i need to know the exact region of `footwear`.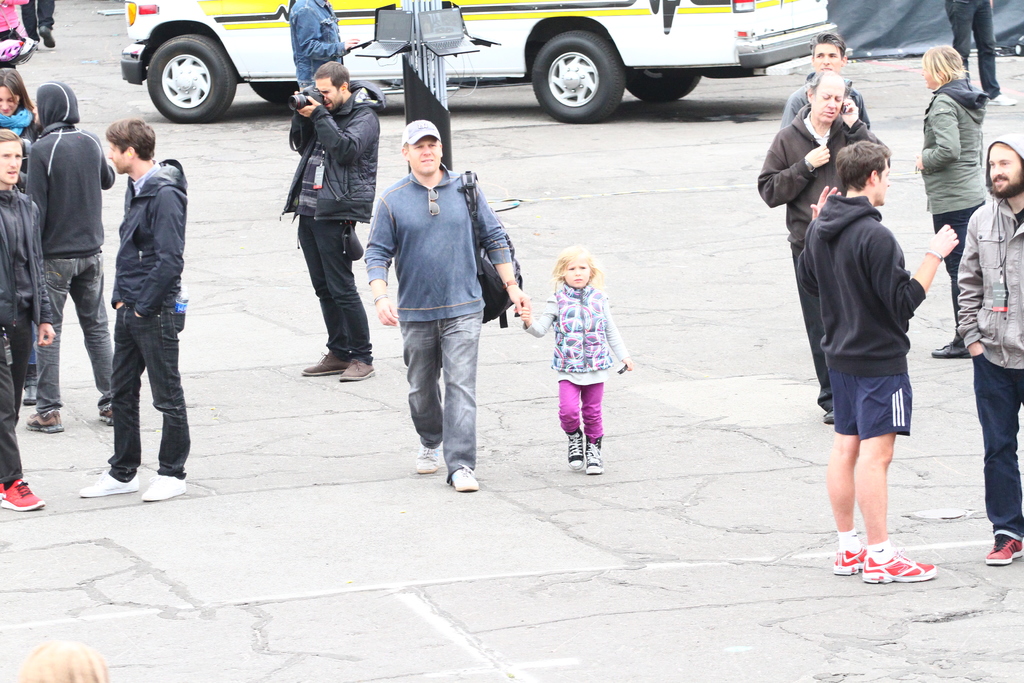
Region: select_region(82, 469, 140, 495).
